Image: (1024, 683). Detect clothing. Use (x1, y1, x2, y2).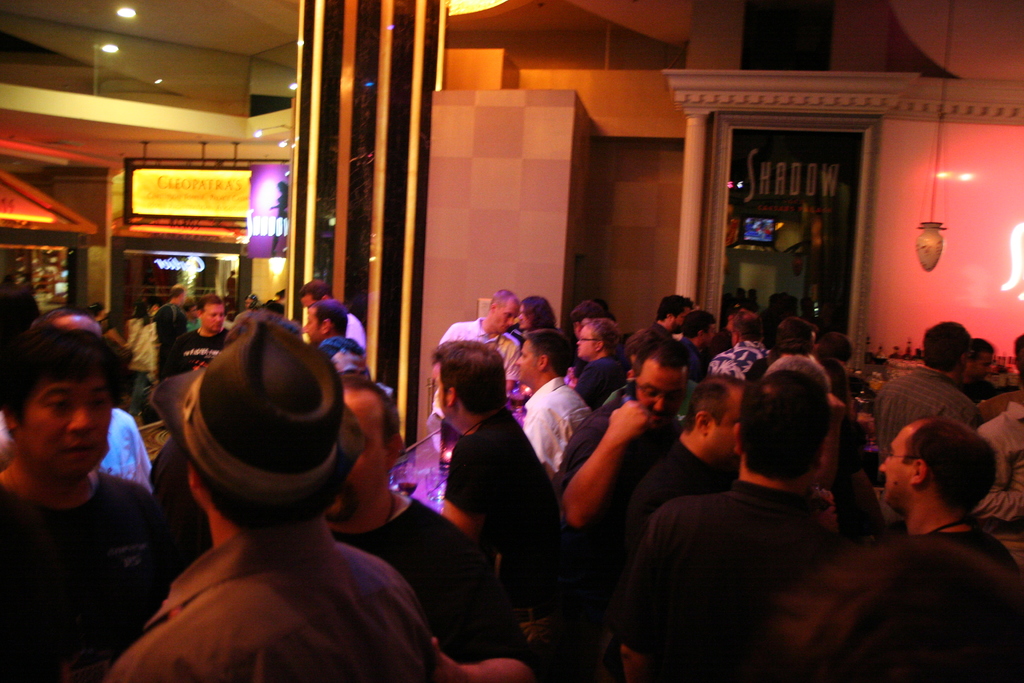
(683, 339, 705, 378).
